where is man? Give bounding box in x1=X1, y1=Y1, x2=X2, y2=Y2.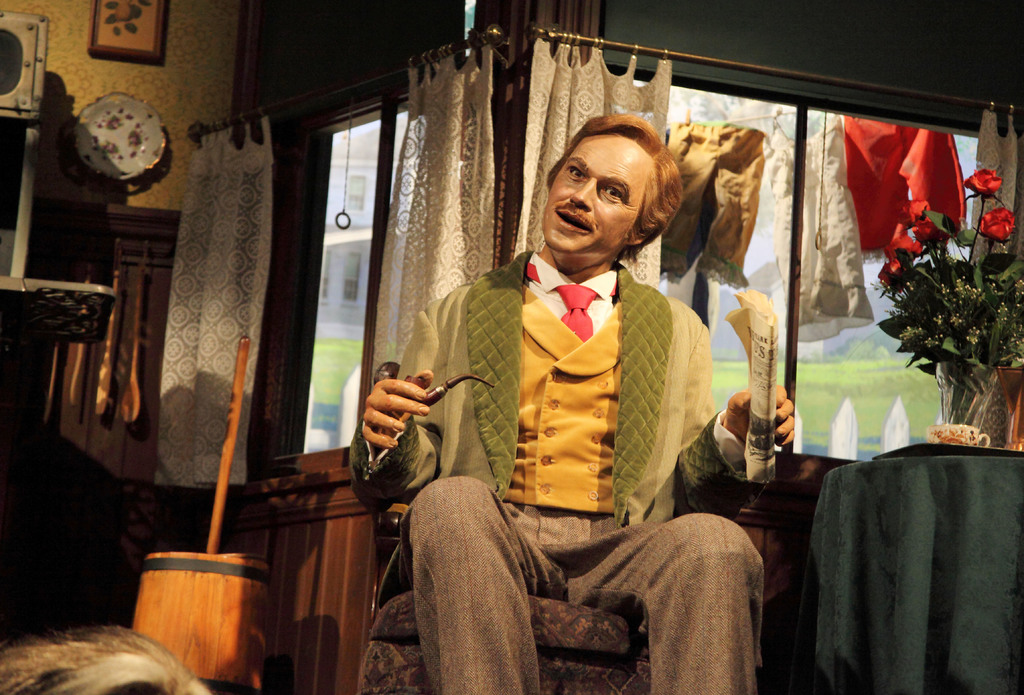
x1=381, y1=115, x2=783, y2=650.
